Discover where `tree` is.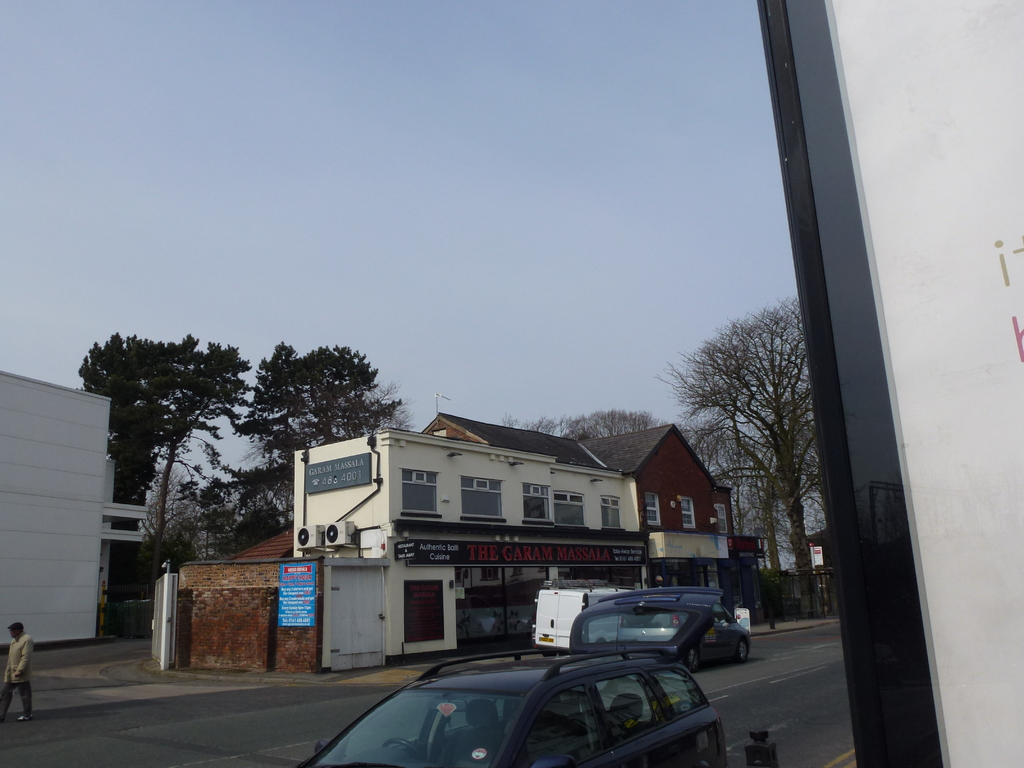
Discovered at detection(674, 281, 819, 548).
